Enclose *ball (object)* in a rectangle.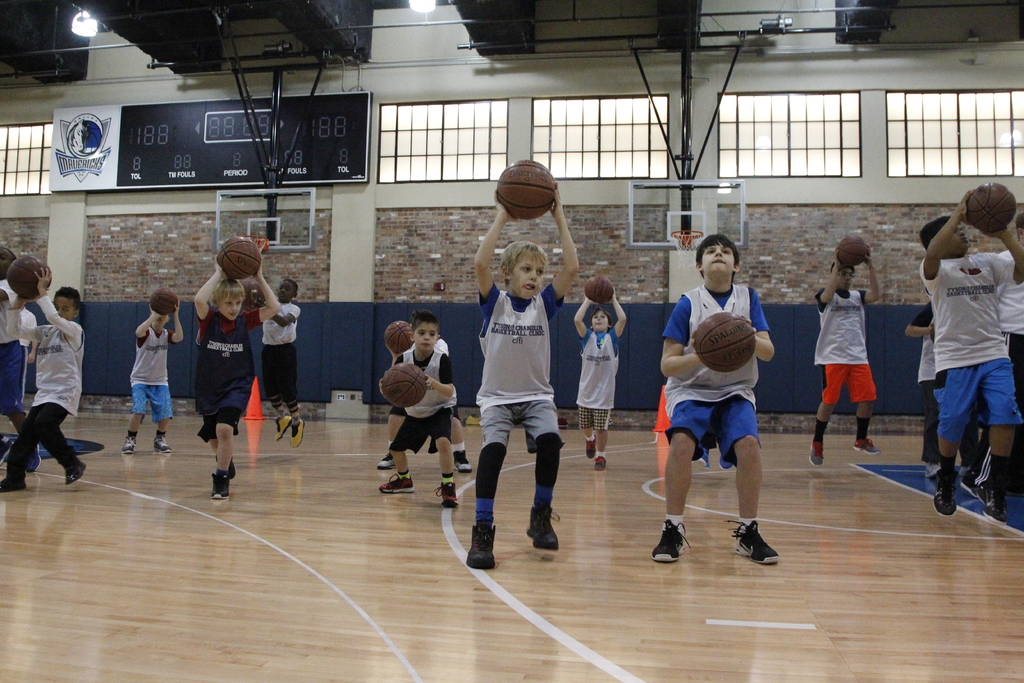
crop(583, 276, 616, 305).
